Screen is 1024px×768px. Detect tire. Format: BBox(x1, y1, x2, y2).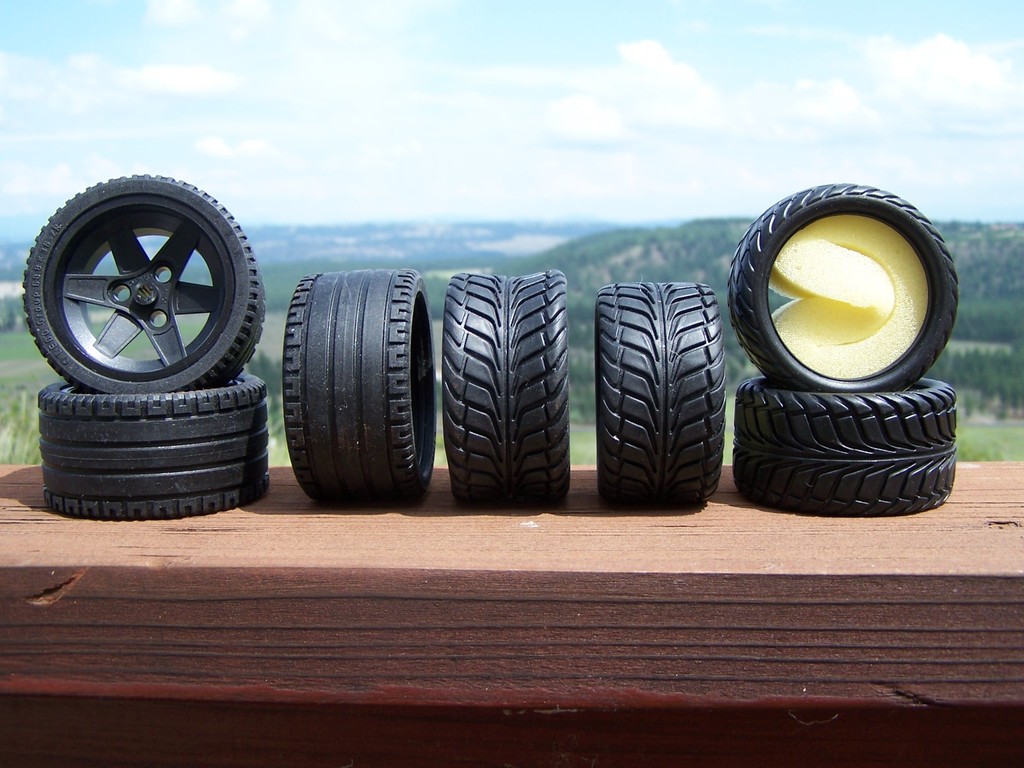
BBox(596, 278, 721, 510).
